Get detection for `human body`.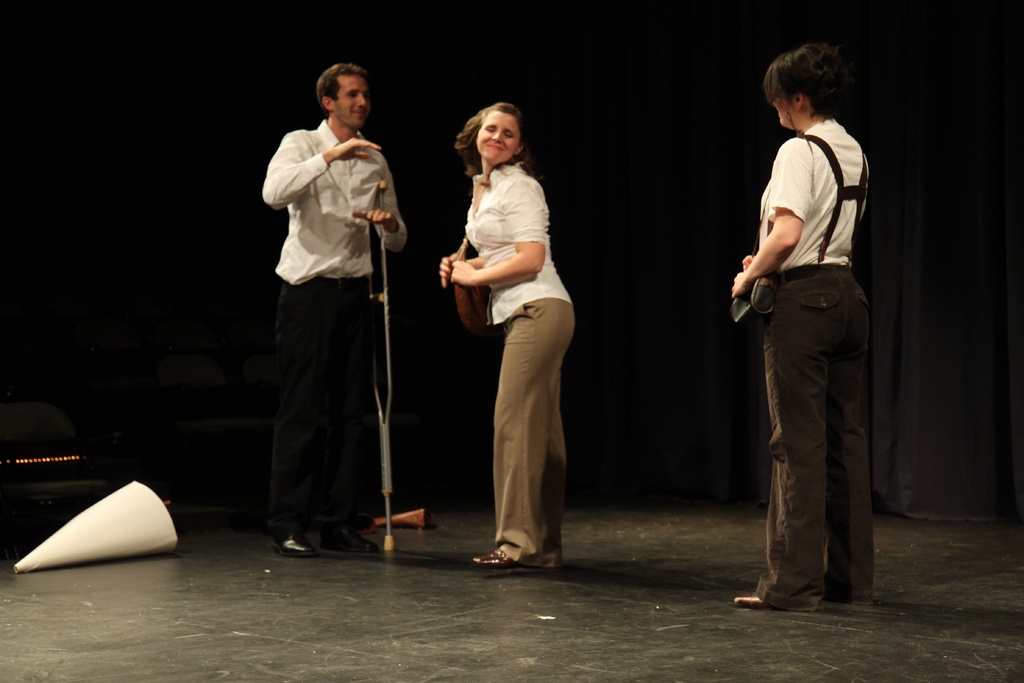
Detection: left=730, top=40, right=874, bottom=612.
